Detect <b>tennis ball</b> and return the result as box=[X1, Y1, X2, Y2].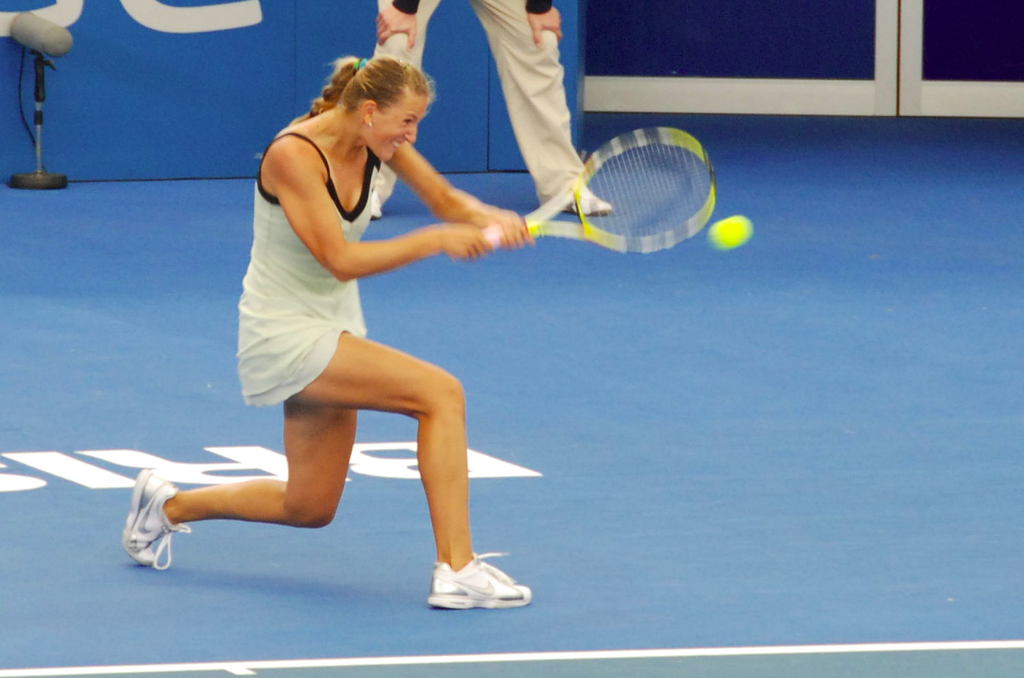
box=[706, 215, 753, 250].
